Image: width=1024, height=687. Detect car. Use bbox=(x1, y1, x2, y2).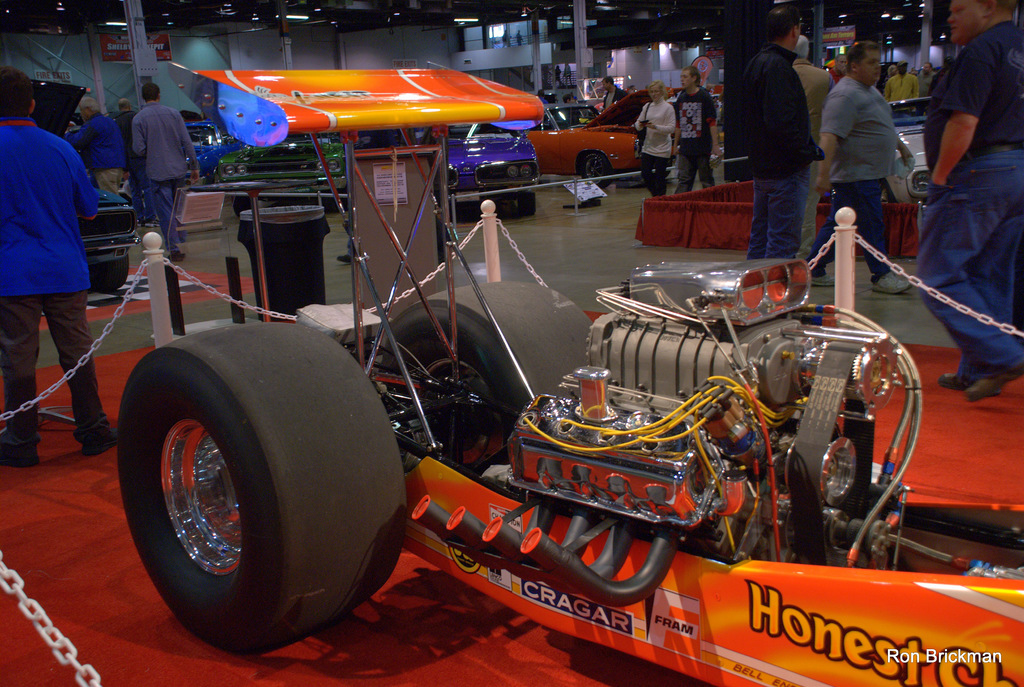
bbox=(124, 255, 1023, 686).
